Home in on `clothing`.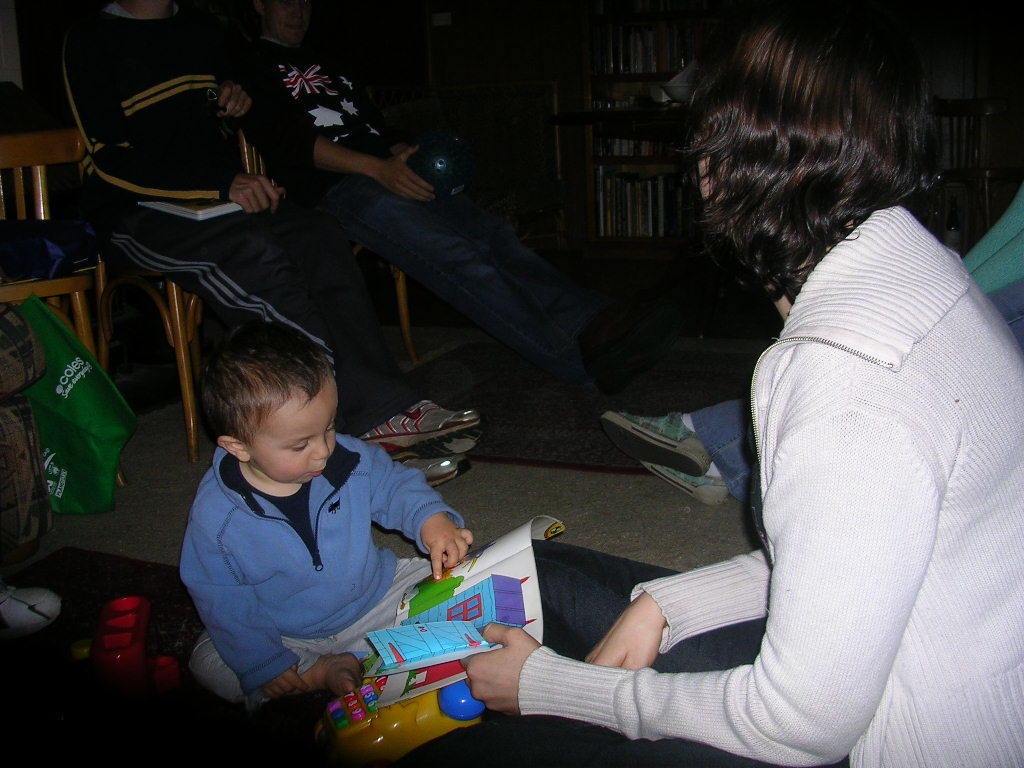
Homed in at locate(220, 38, 610, 415).
